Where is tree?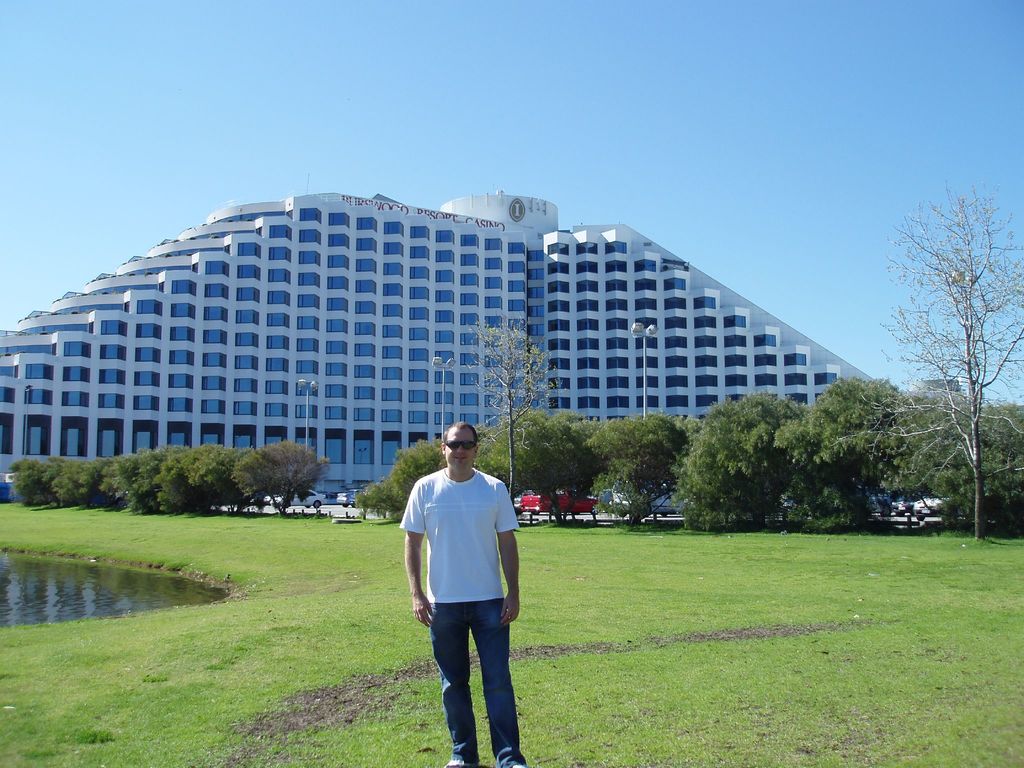
586, 414, 694, 529.
